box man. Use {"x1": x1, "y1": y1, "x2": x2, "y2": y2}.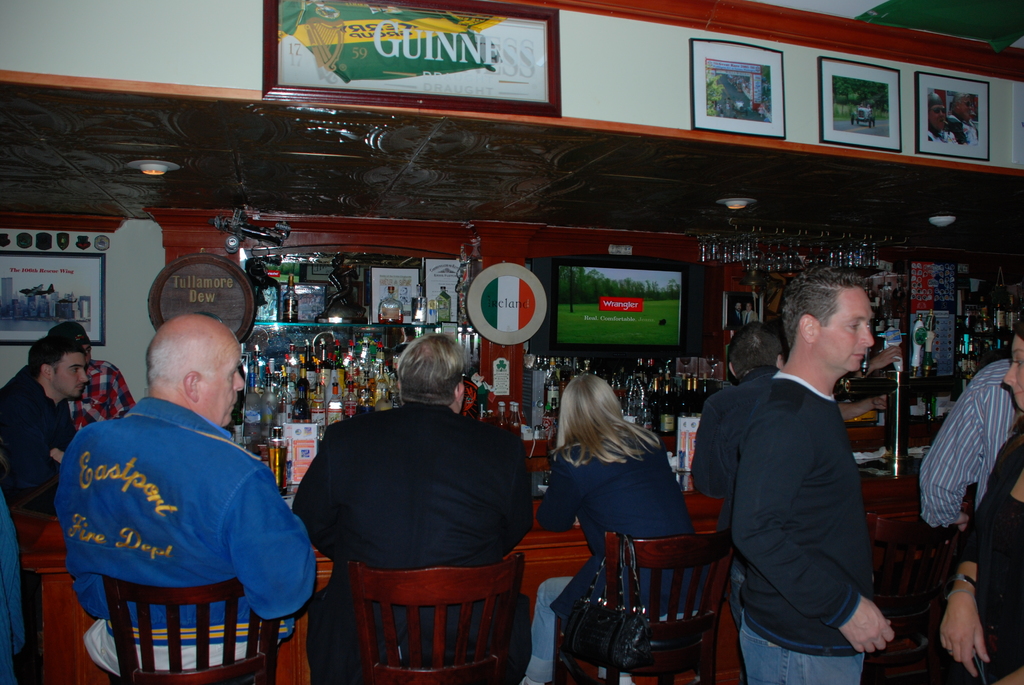
{"x1": 53, "y1": 313, "x2": 319, "y2": 678}.
